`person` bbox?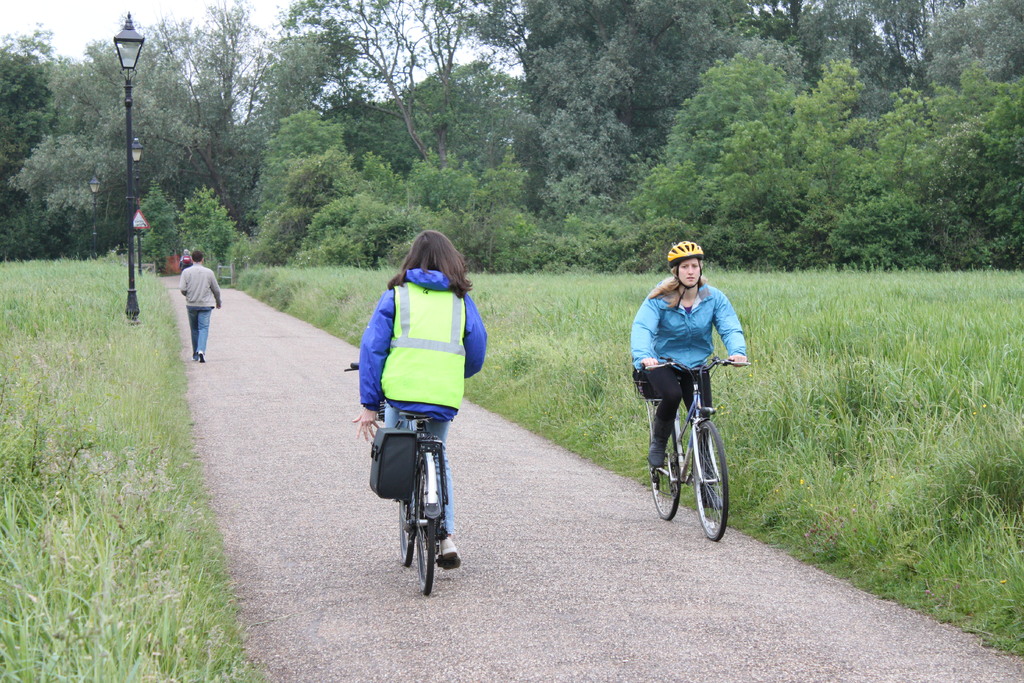
left=366, top=224, right=482, bottom=571
